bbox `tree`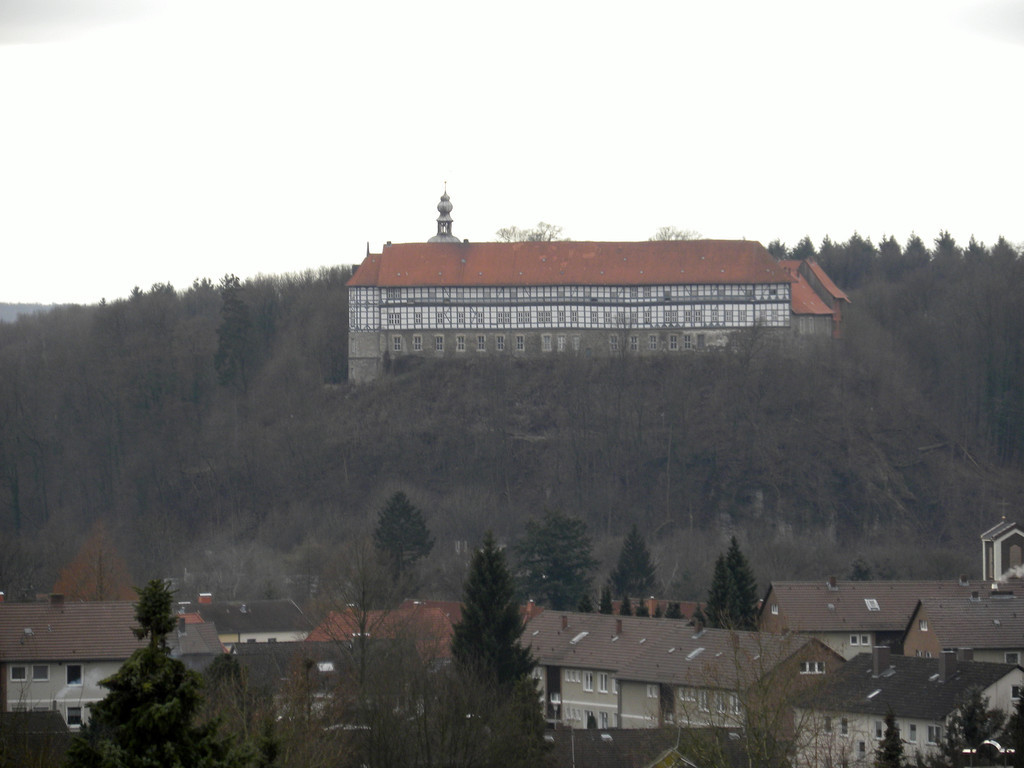
<bbox>833, 266, 931, 463</bbox>
